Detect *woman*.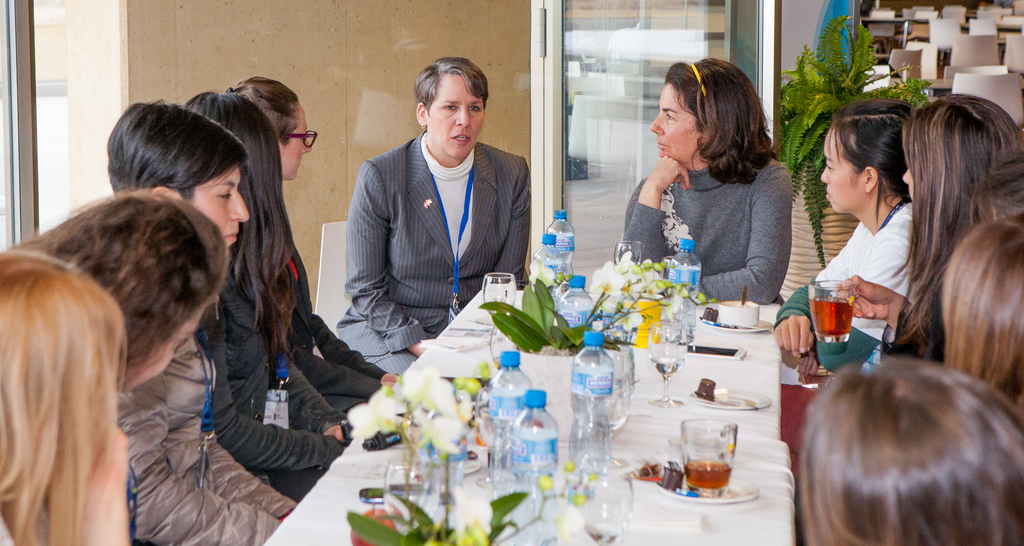
Detected at (337,54,531,374).
